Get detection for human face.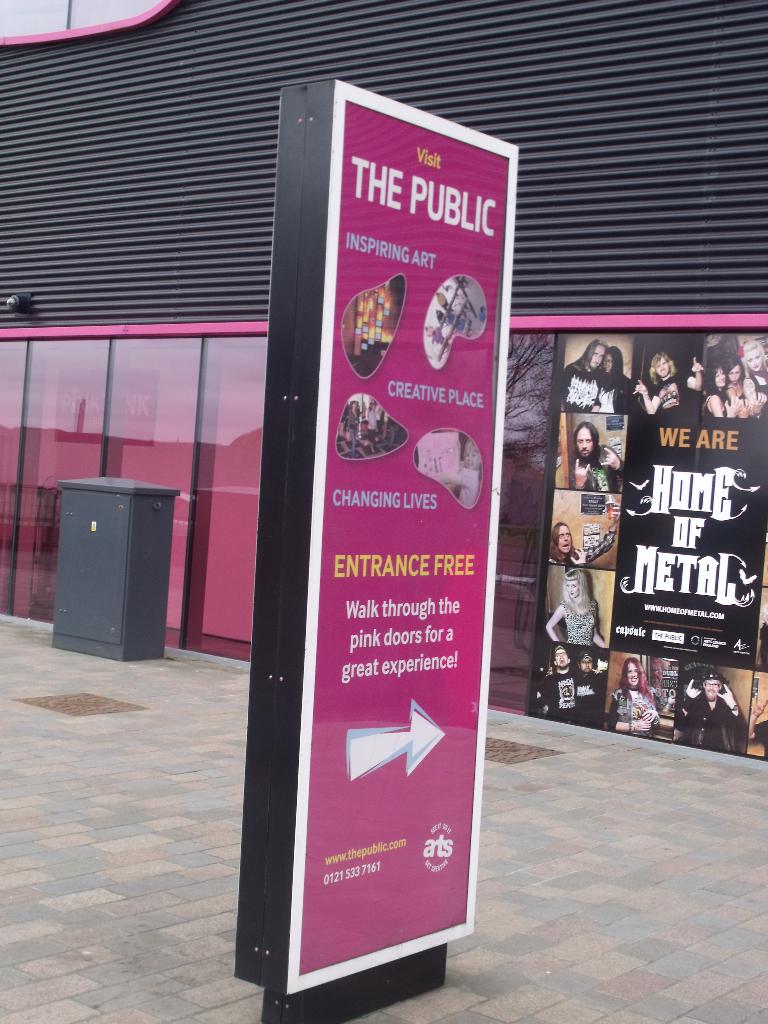
Detection: <region>564, 580, 577, 601</region>.
